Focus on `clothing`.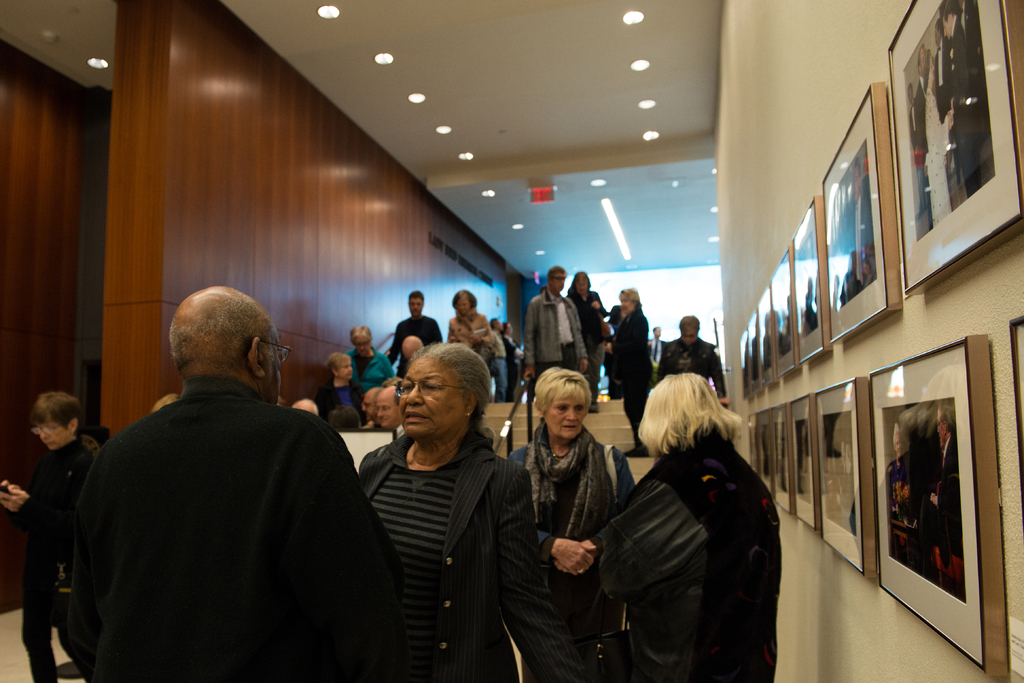
Focused at [72, 385, 393, 682].
